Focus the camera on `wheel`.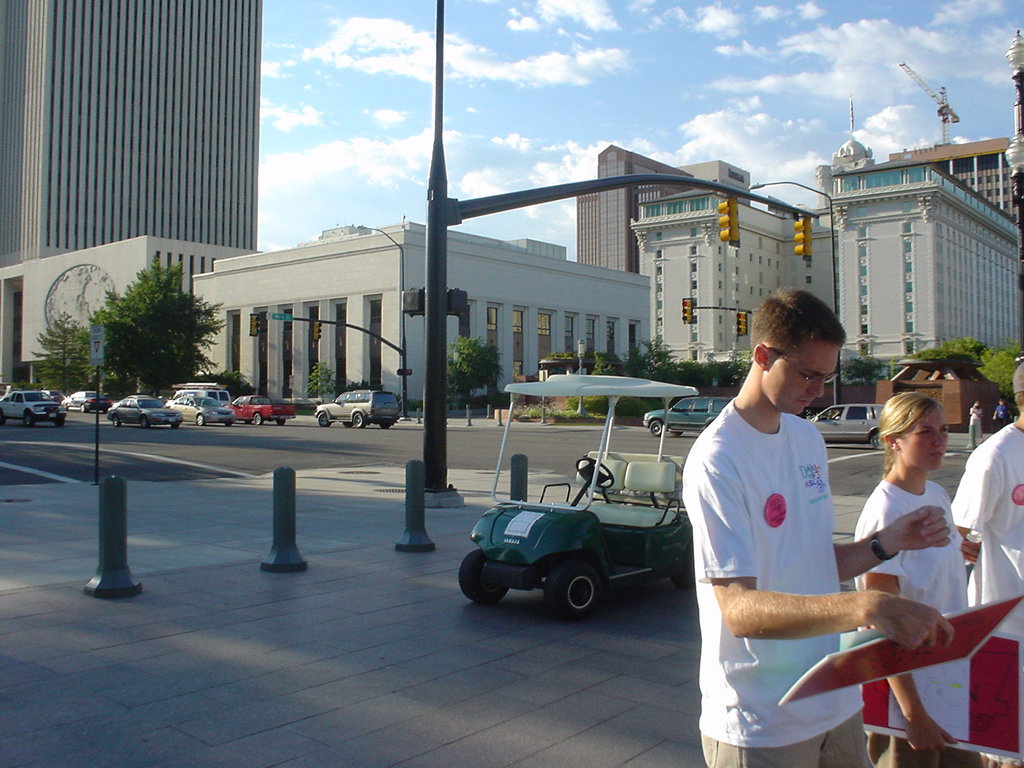
Focus region: <bbox>868, 431, 882, 451</bbox>.
